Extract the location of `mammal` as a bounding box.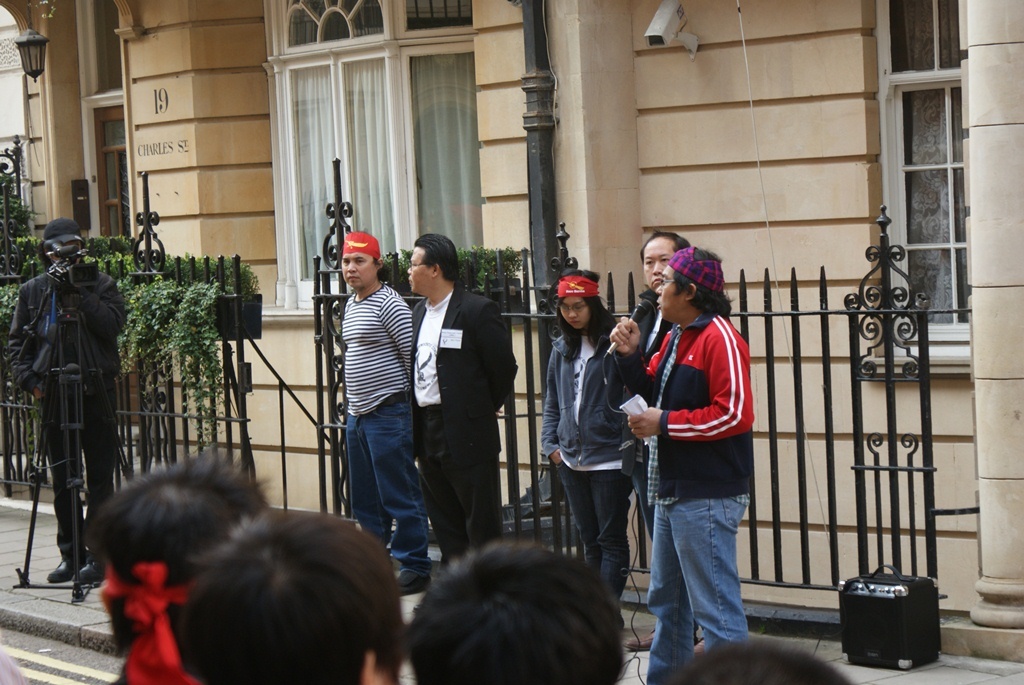
[630,635,852,684].
